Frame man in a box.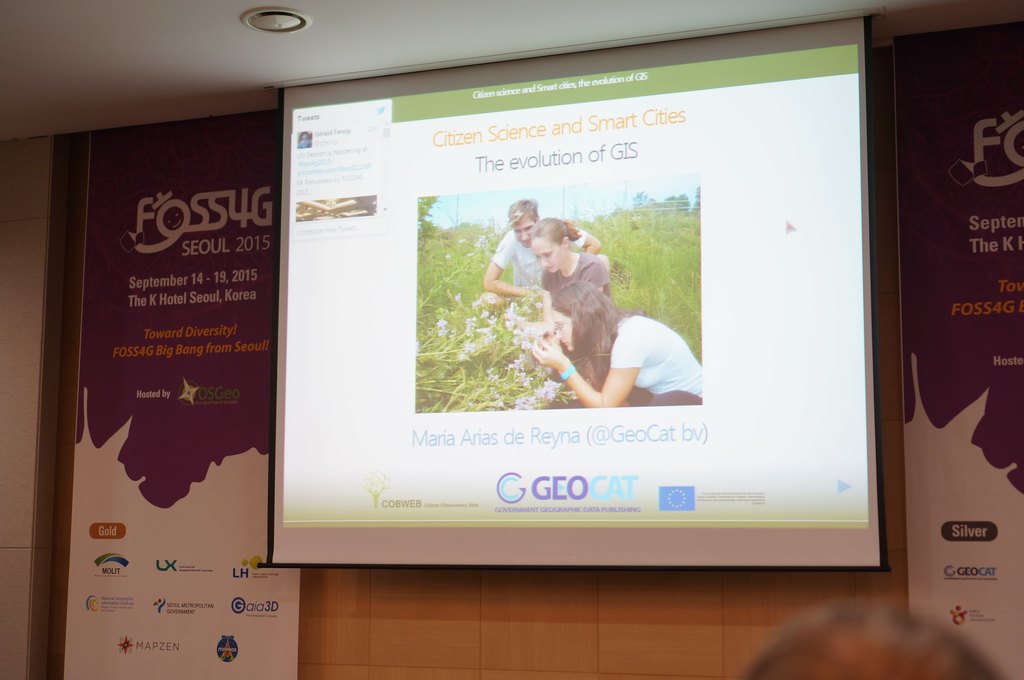
[left=483, top=191, right=600, bottom=302].
